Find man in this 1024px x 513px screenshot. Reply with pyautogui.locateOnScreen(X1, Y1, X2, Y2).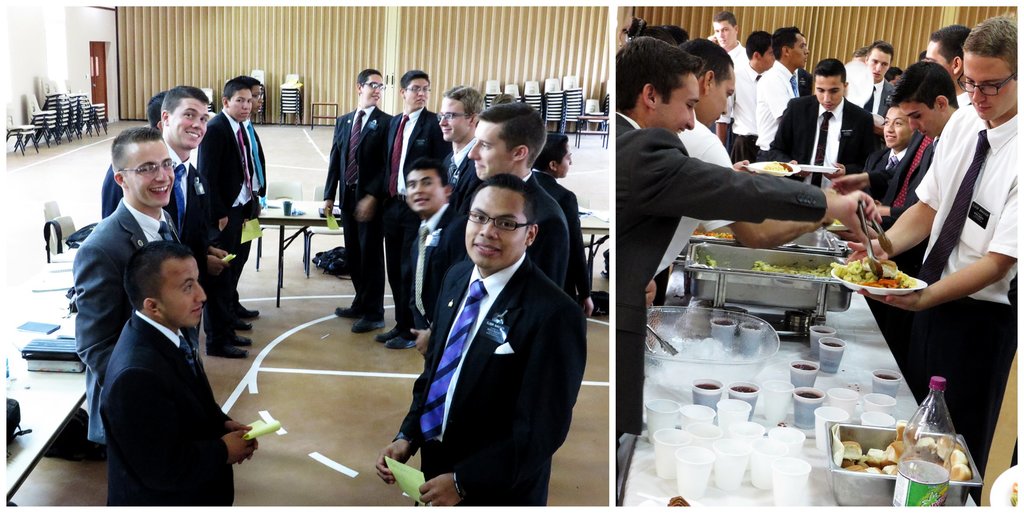
pyautogui.locateOnScreen(200, 75, 257, 368).
